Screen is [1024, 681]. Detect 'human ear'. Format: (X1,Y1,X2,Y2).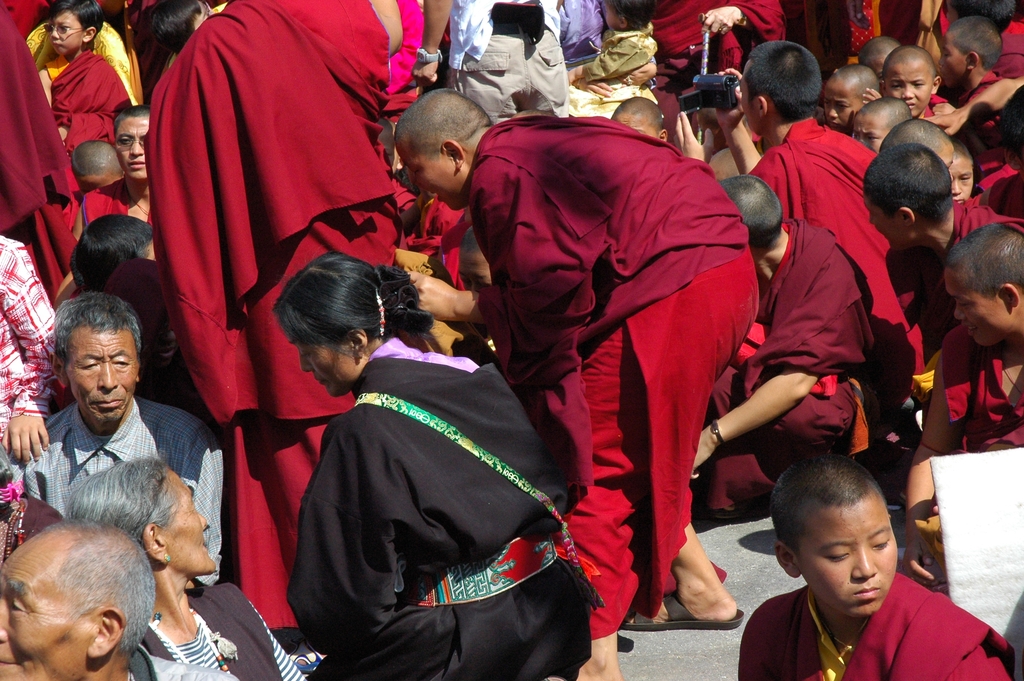
(85,25,95,43).
